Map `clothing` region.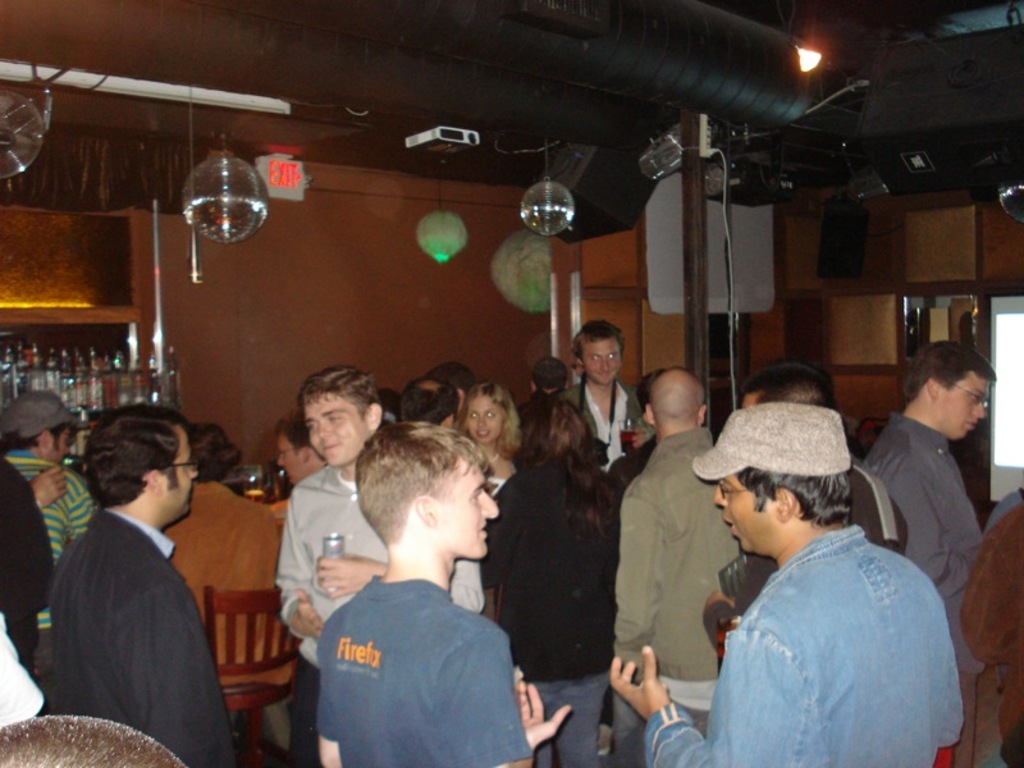
Mapped to (0,447,49,628).
